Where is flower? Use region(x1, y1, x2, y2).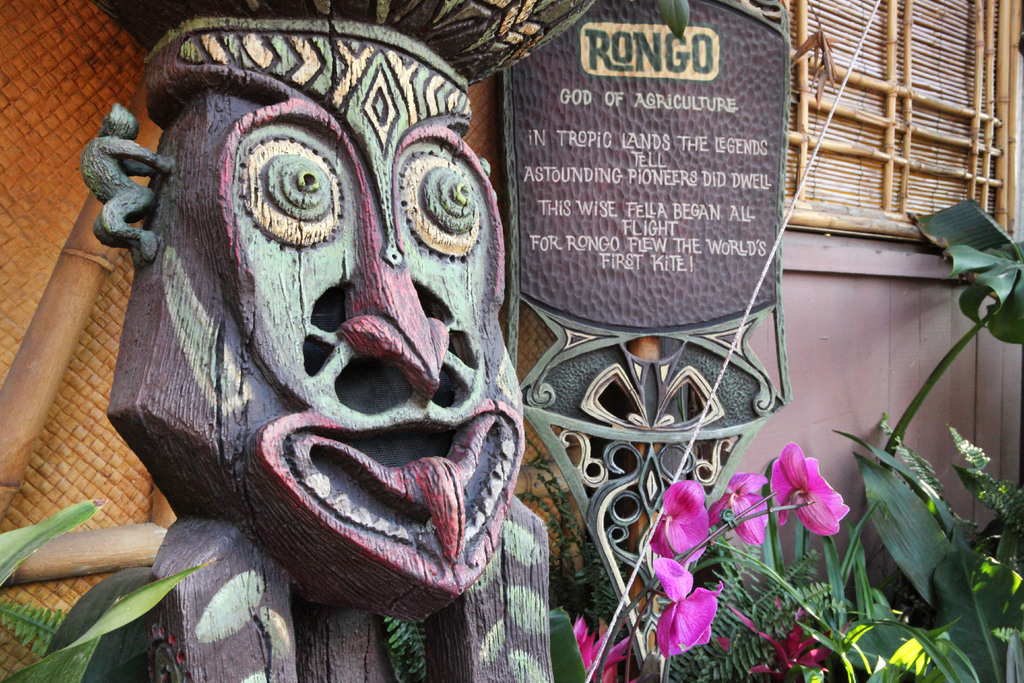
region(714, 472, 770, 550).
